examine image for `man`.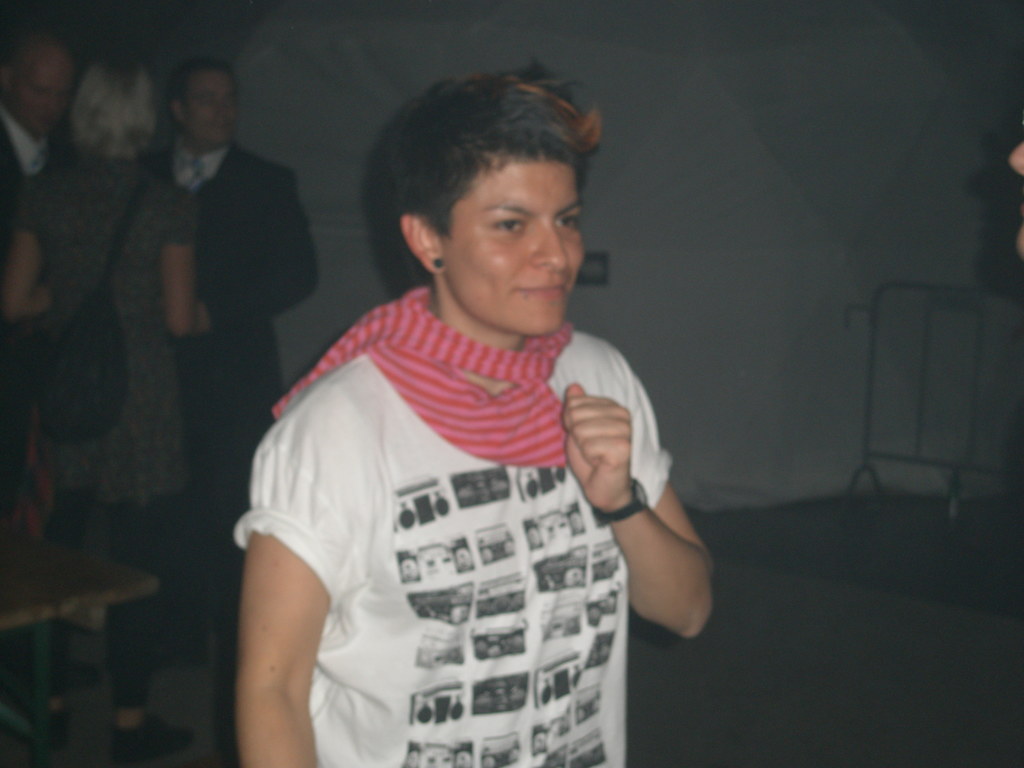
Examination result: bbox(143, 49, 319, 767).
